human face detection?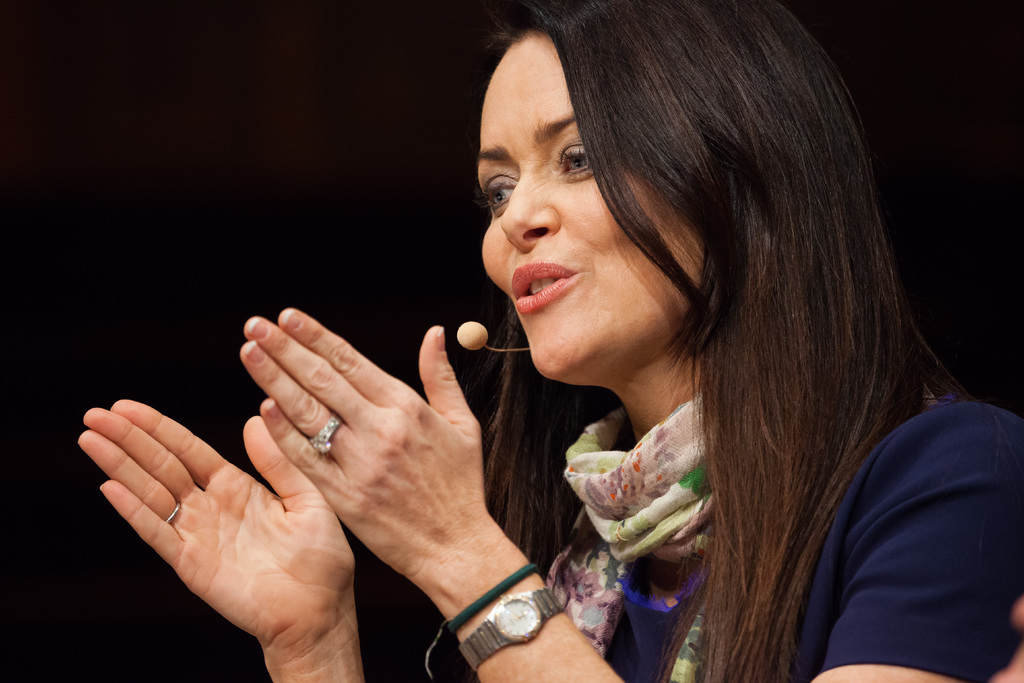
select_region(472, 31, 714, 392)
